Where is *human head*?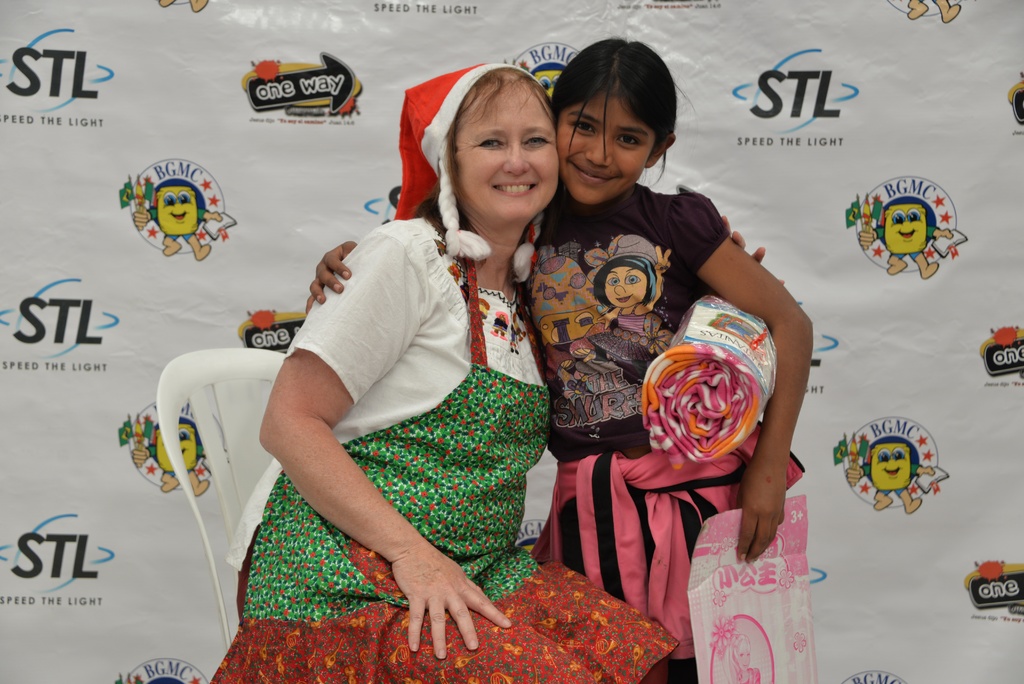
pyautogui.locateOnScreen(156, 418, 195, 466).
